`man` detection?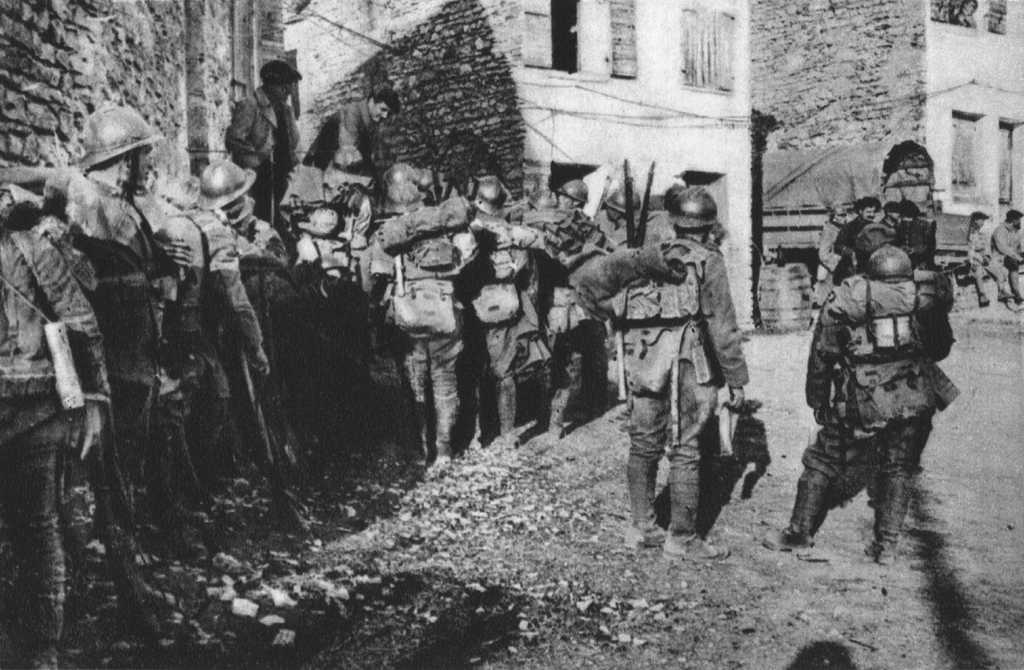
x1=989 y1=210 x2=1023 y2=294
